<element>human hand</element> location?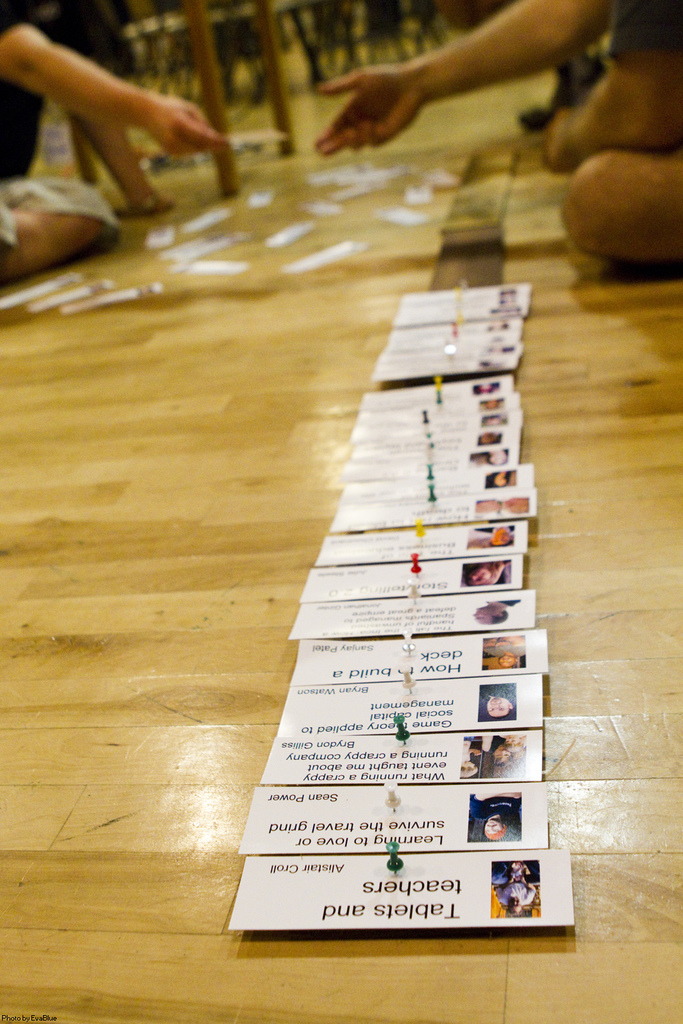
537/104/570/170
